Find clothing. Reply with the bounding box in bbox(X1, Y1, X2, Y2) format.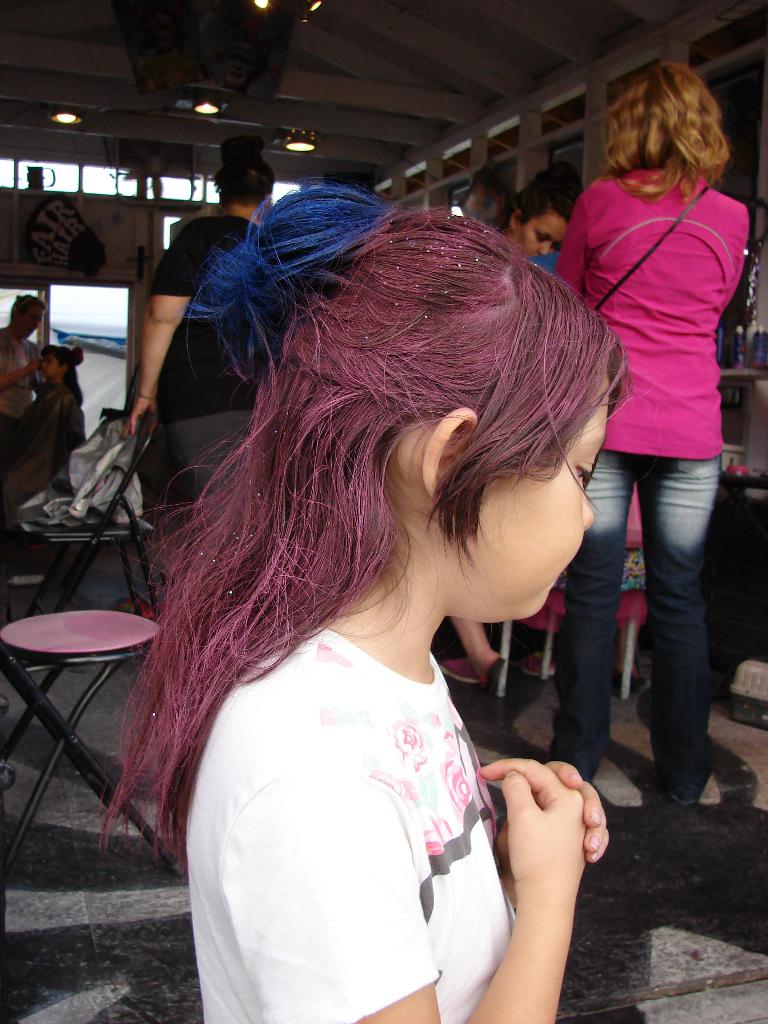
bbox(551, 148, 745, 461).
